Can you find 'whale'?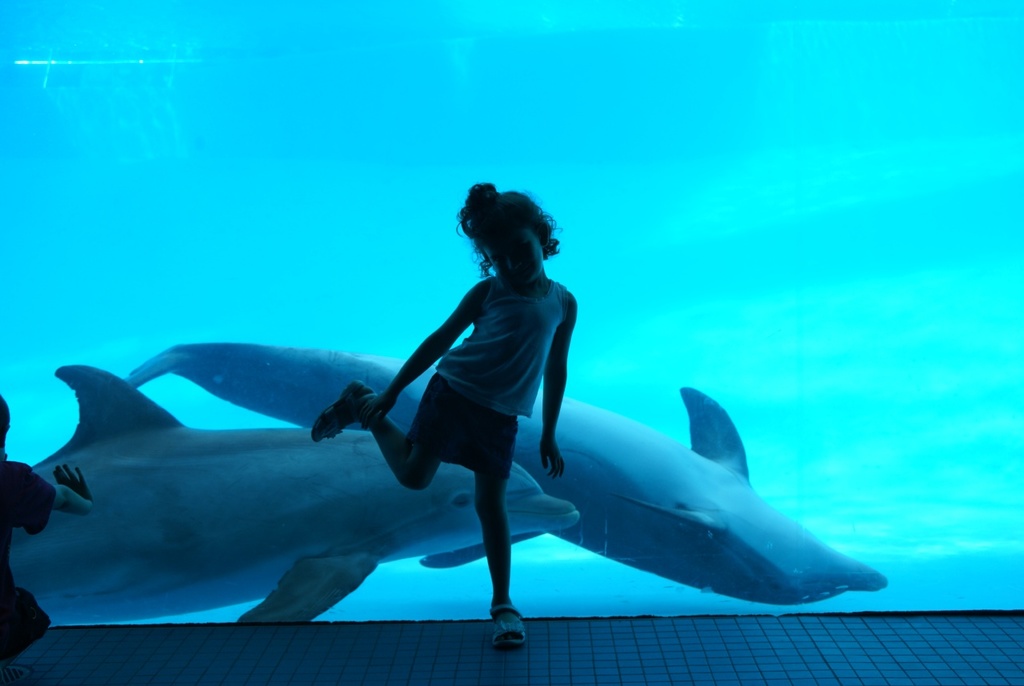
Yes, bounding box: bbox=(123, 333, 892, 609).
